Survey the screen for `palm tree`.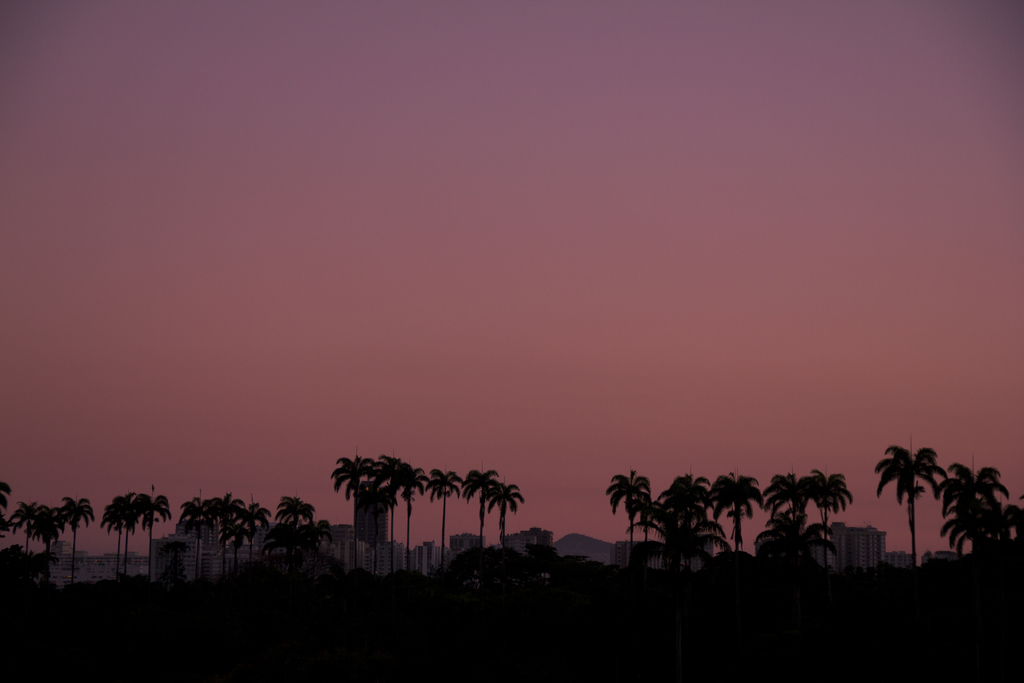
Survey found: <bbox>705, 477, 756, 548</bbox>.
